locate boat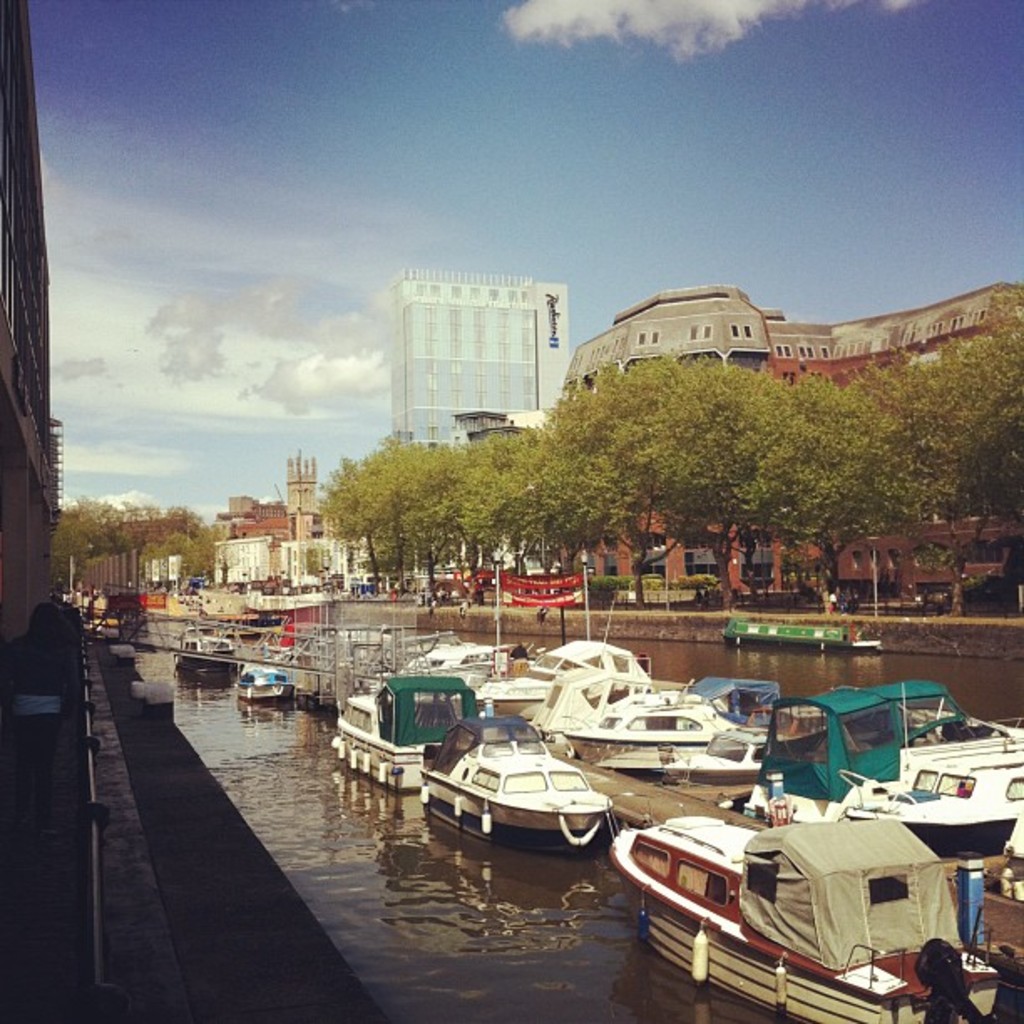
rect(174, 624, 234, 679)
